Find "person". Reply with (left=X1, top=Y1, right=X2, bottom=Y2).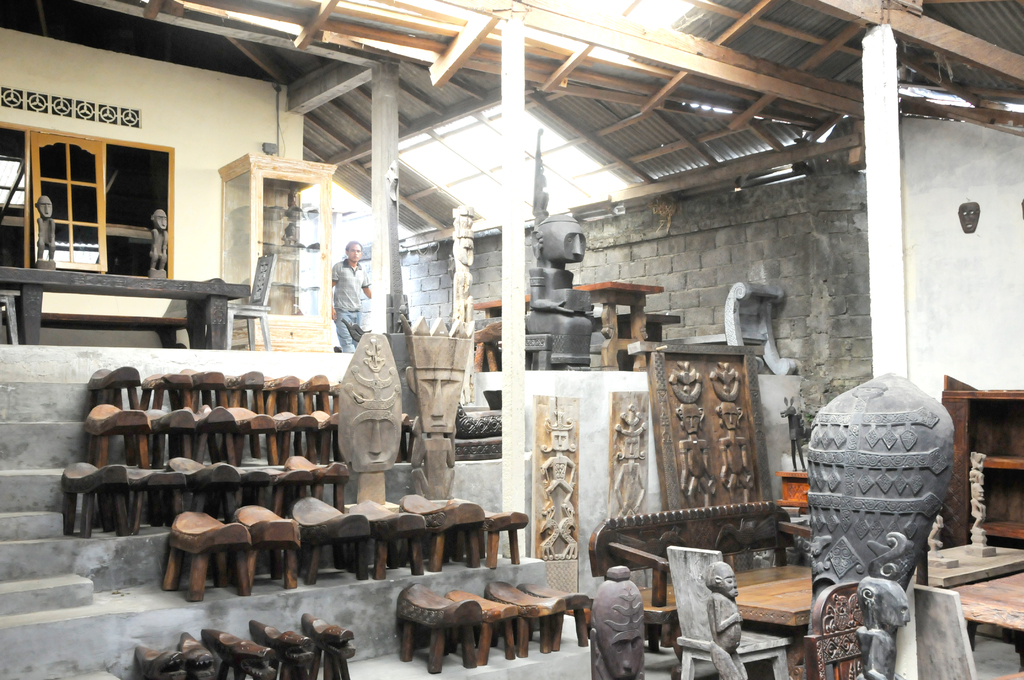
(left=36, top=194, right=58, bottom=271).
